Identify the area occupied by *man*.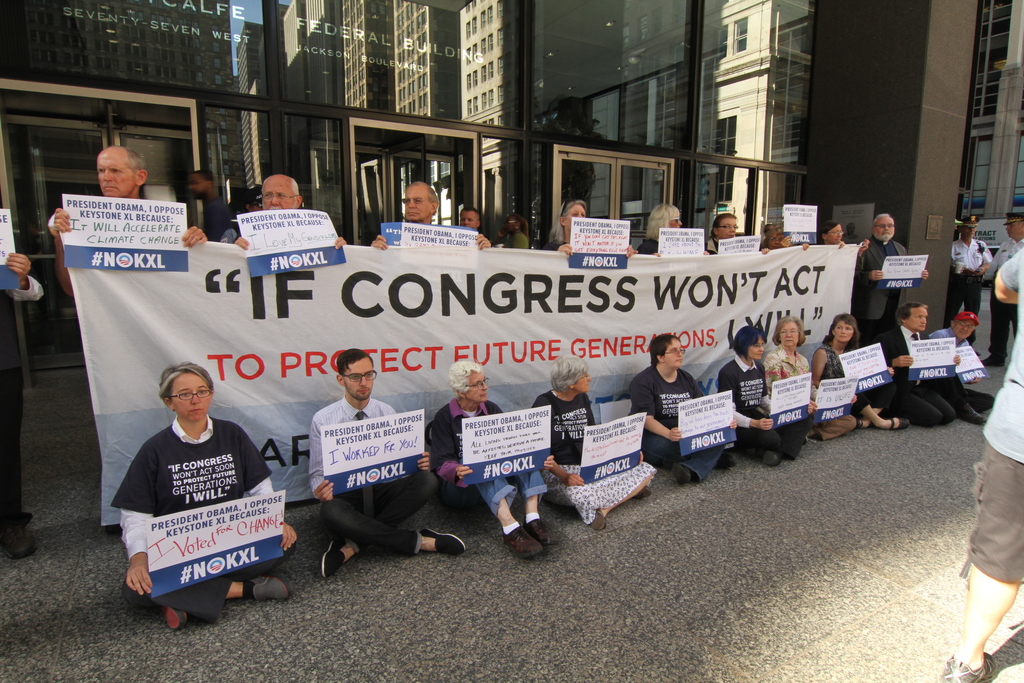
Area: [945, 217, 996, 341].
